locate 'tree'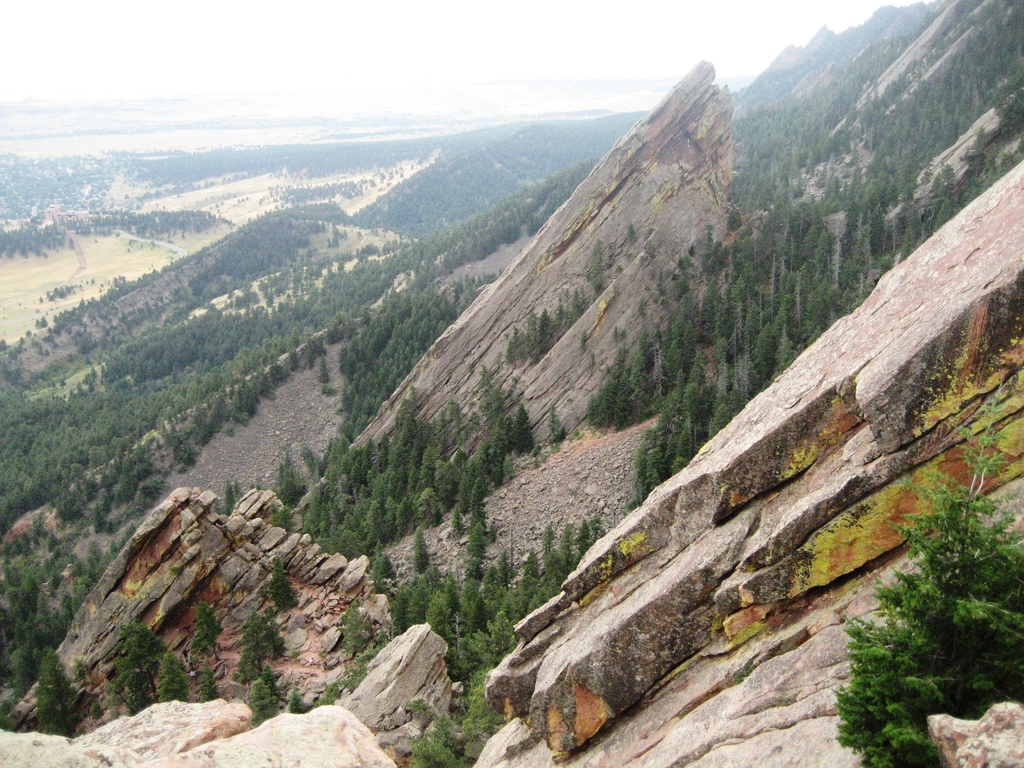
BBox(266, 558, 301, 612)
